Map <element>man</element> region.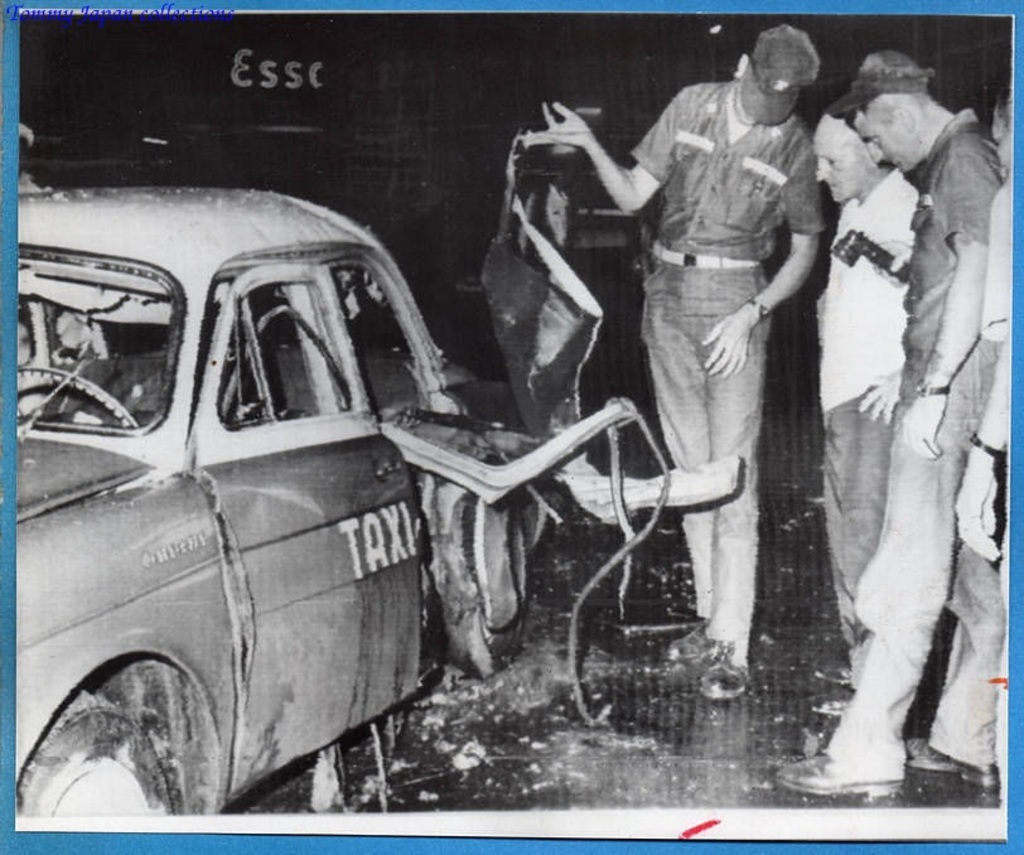
Mapped to 903, 91, 1010, 788.
